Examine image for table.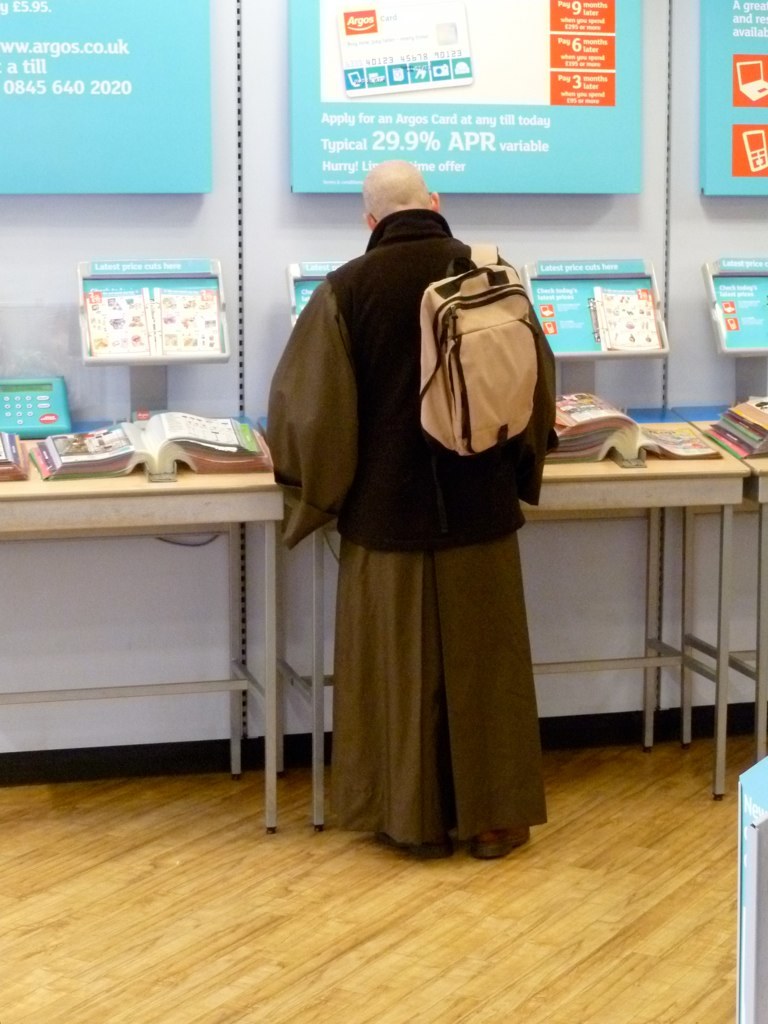
Examination result: region(0, 469, 294, 831).
